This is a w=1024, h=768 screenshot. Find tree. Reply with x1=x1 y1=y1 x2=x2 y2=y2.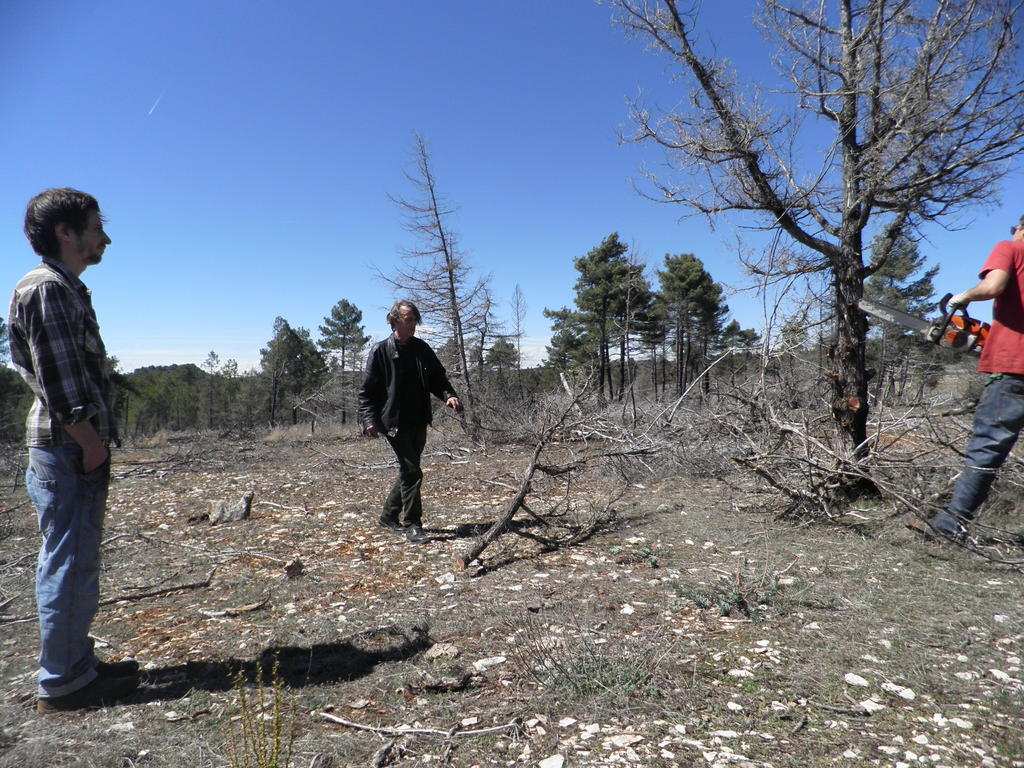
x1=615 y1=39 x2=975 y2=468.
